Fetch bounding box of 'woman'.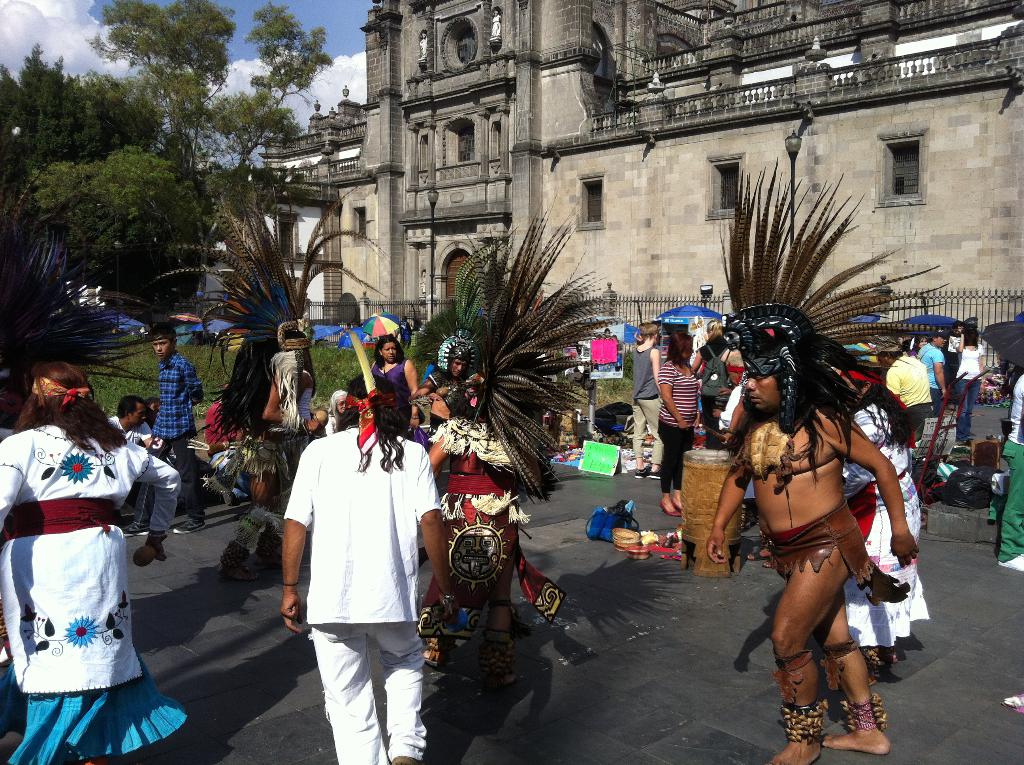
Bbox: 2:339:174:755.
